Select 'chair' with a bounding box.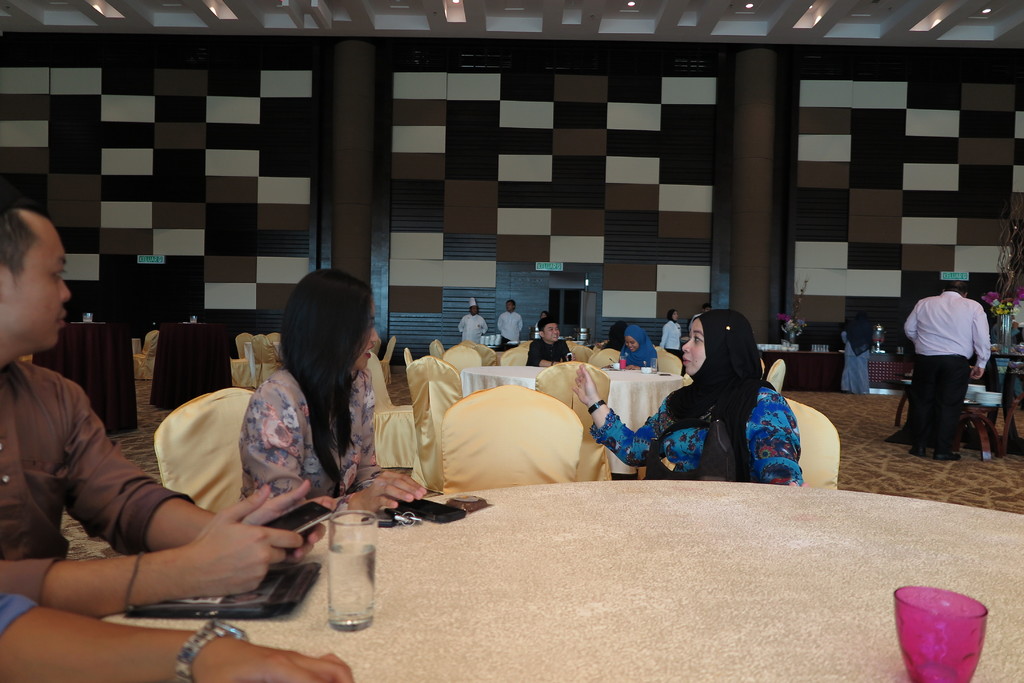
(left=134, top=332, right=160, bottom=388).
